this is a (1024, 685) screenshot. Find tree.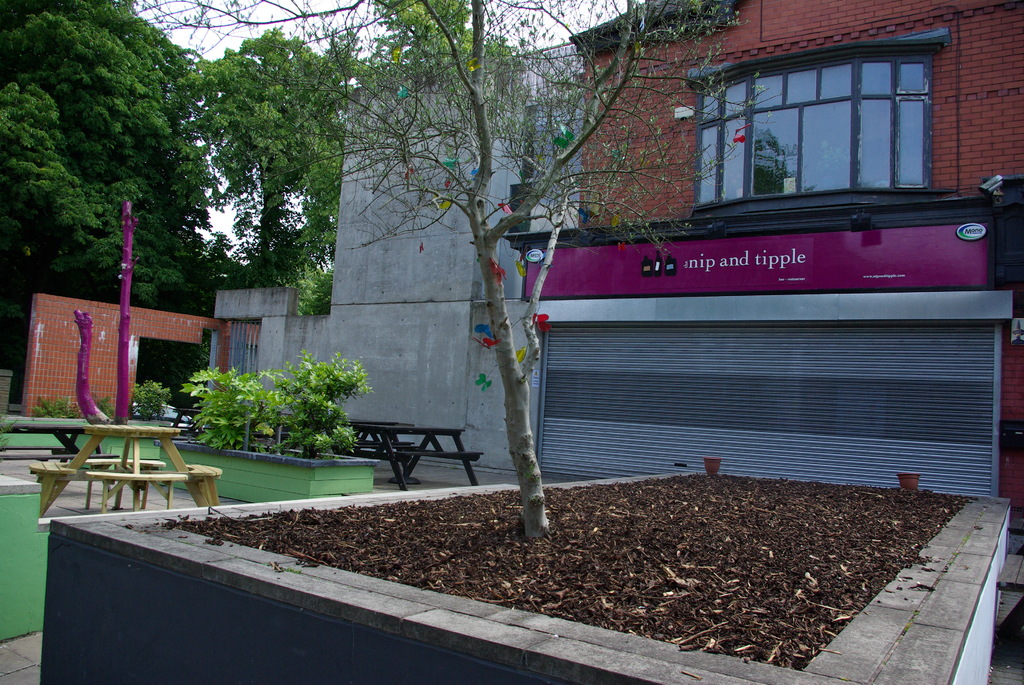
Bounding box: box=[374, 6, 528, 90].
